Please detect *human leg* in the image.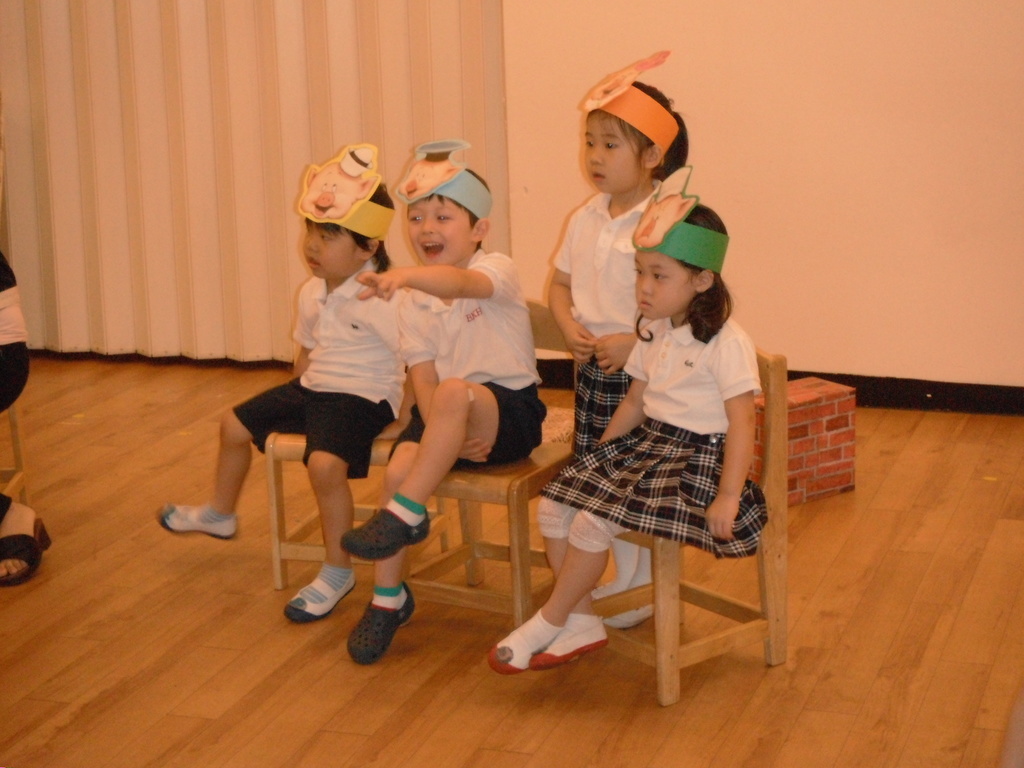
{"x1": 345, "y1": 403, "x2": 420, "y2": 664}.
